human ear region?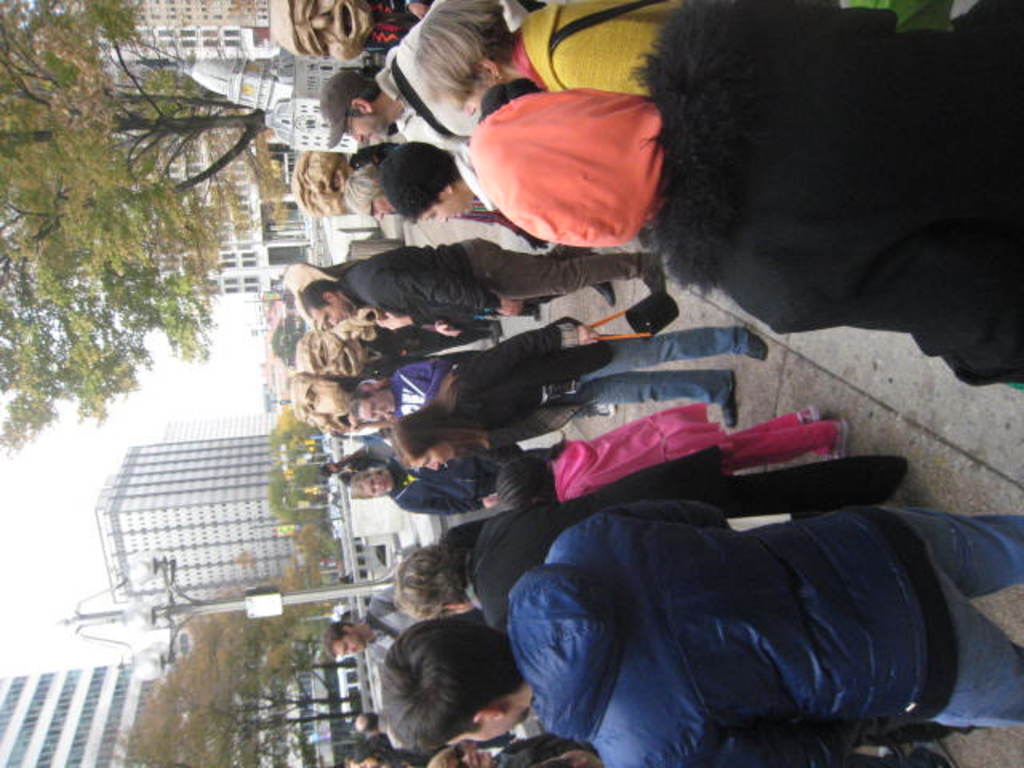
rect(474, 715, 501, 723)
